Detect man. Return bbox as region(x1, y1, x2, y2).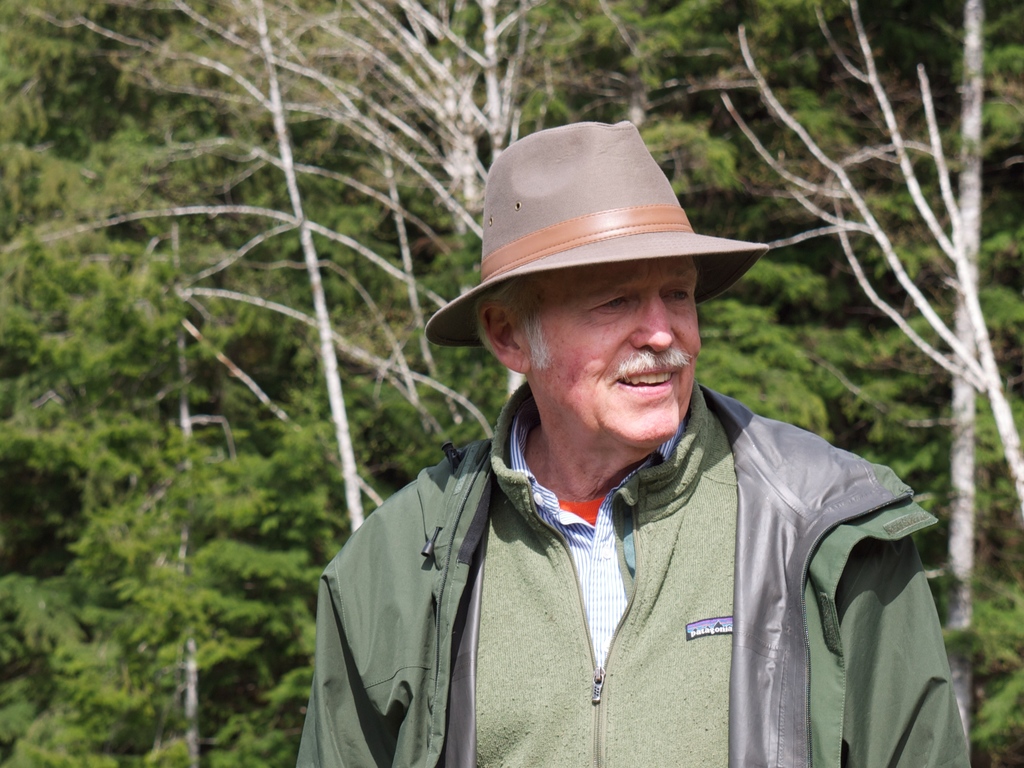
region(292, 114, 930, 760).
